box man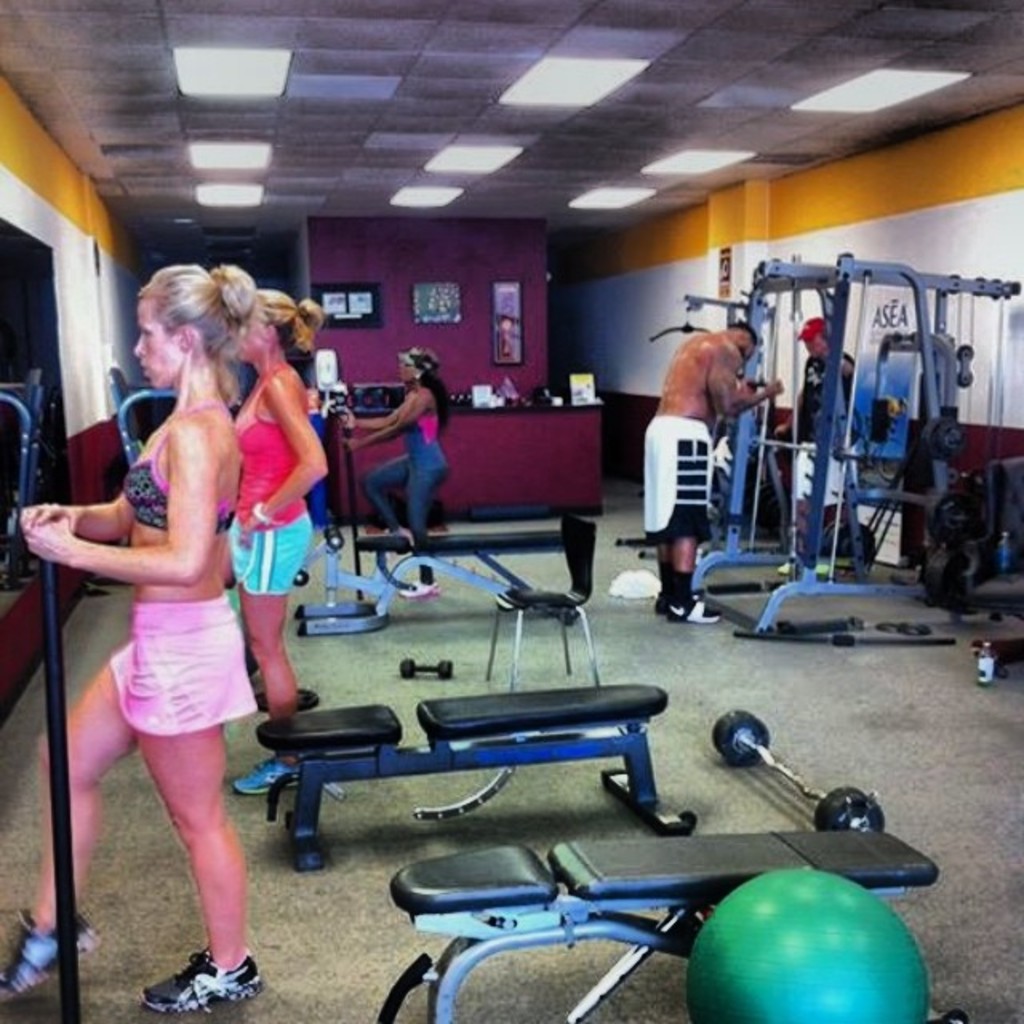
rect(763, 318, 869, 581)
